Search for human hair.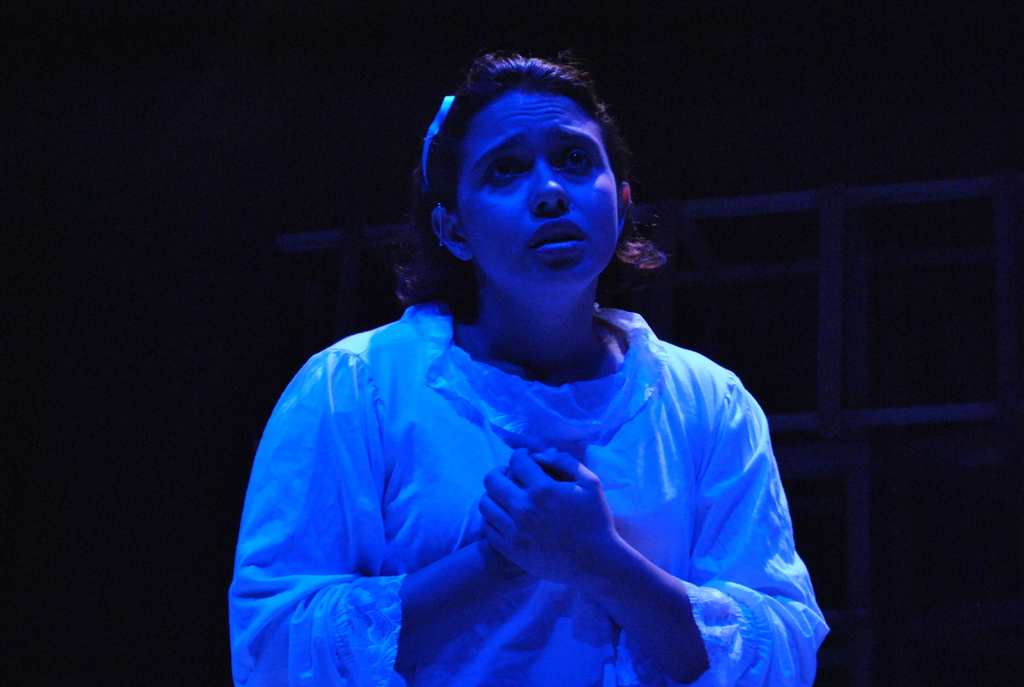
Found at {"x1": 411, "y1": 46, "x2": 667, "y2": 378}.
